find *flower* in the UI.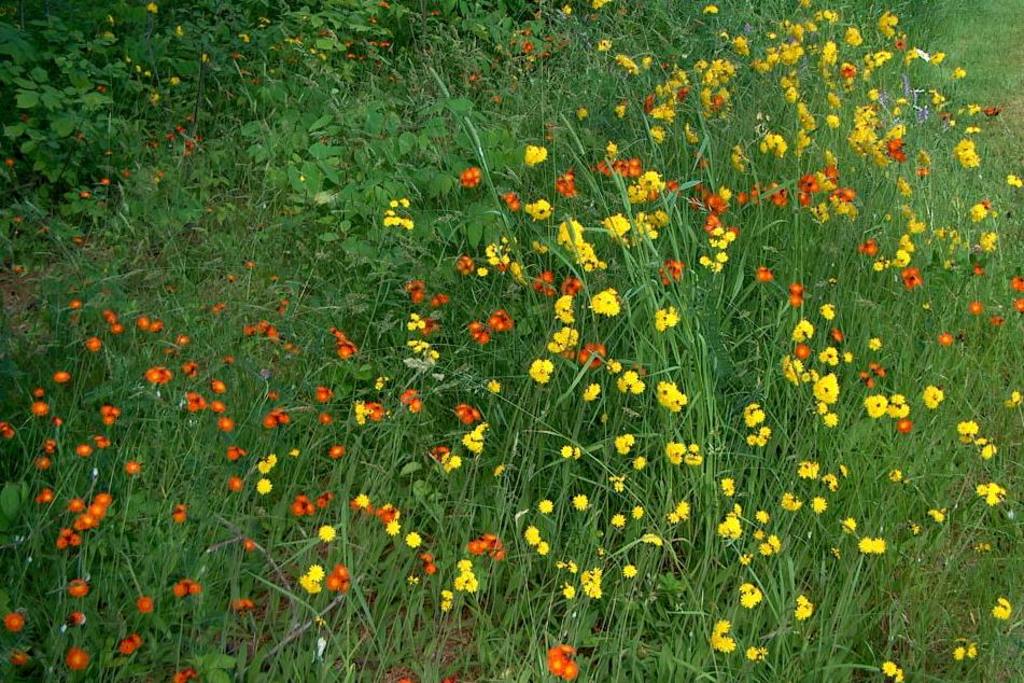
UI element at x1=145, y1=362, x2=178, y2=385.
